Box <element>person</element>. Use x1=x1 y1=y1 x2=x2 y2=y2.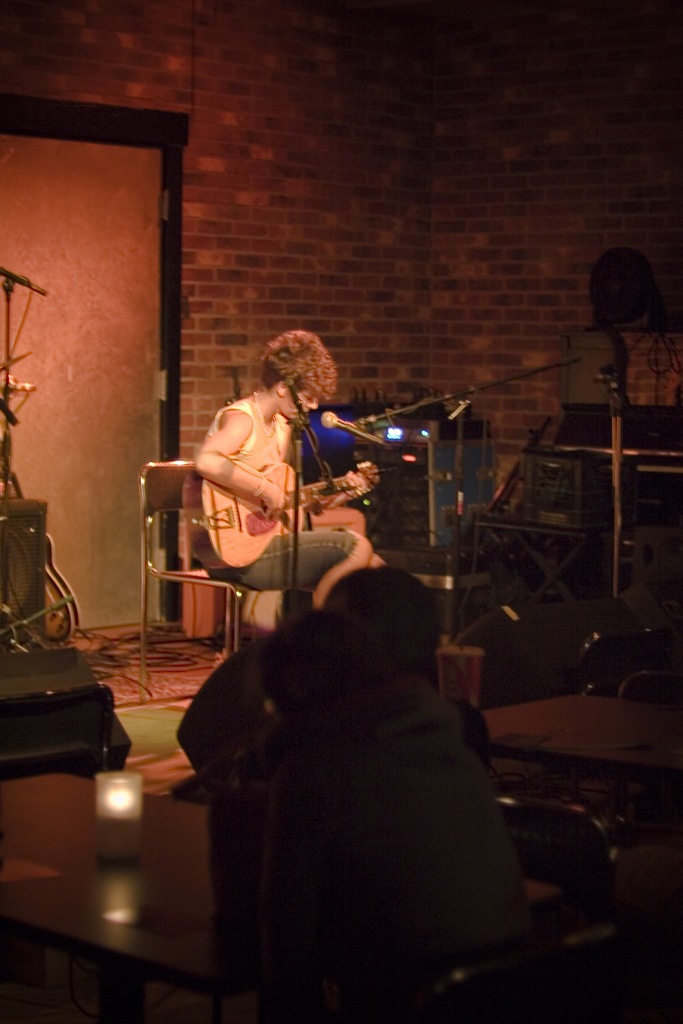
x1=254 y1=609 x2=538 y2=1021.
